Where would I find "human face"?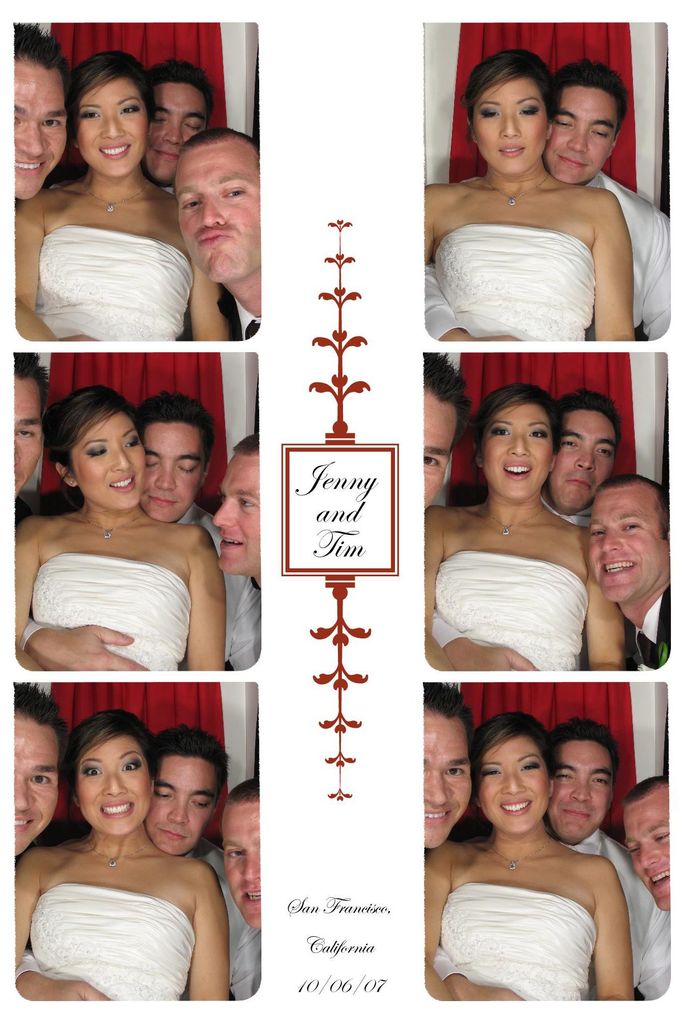
At bbox(542, 84, 621, 182).
